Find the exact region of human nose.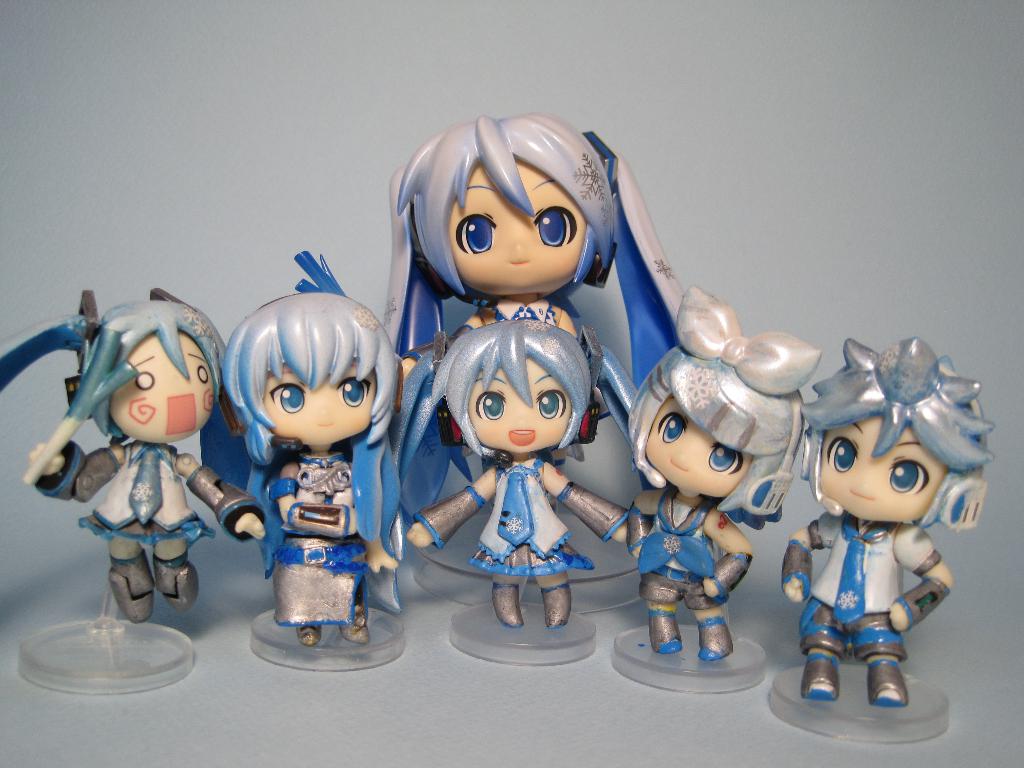
Exact region: (x1=670, y1=450, x2=690, y2=468).
